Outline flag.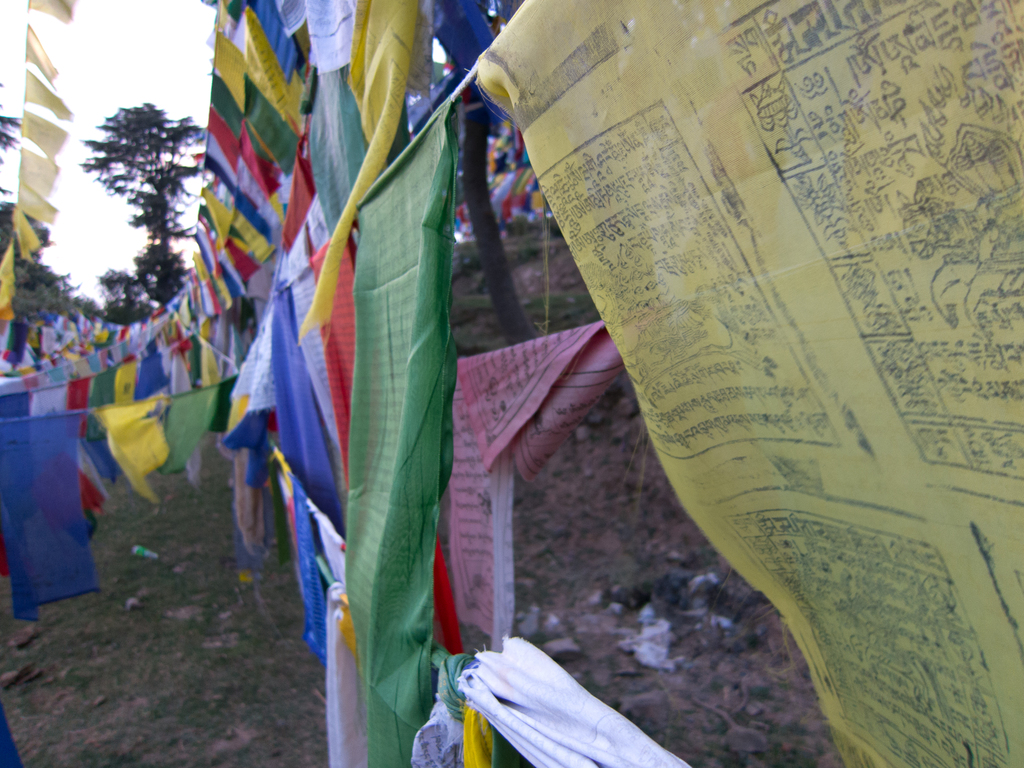
Outline: (29,28,61,88).
